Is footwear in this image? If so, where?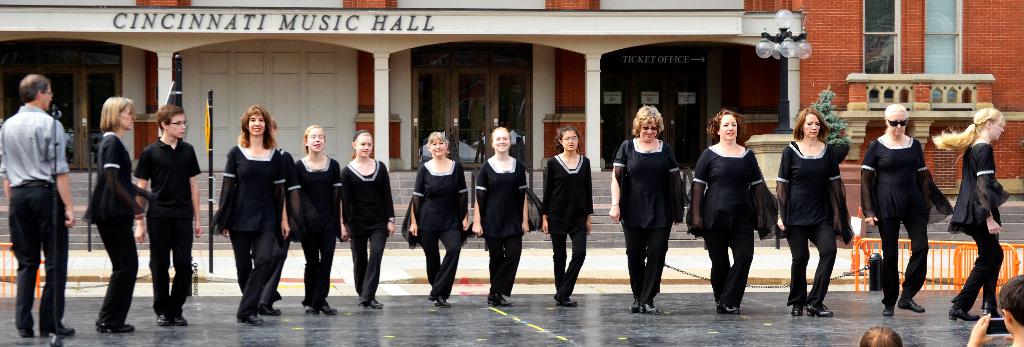
Yes, at Rect(367, 296, 379, 309).
